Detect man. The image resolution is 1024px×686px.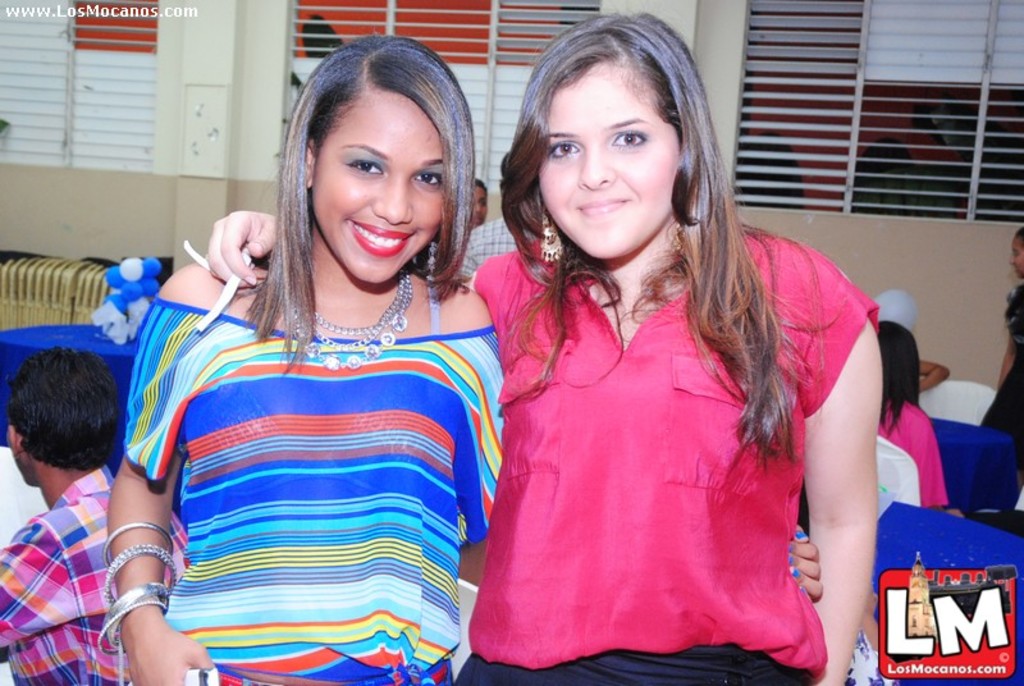
region(0, 340, 137, 685).
